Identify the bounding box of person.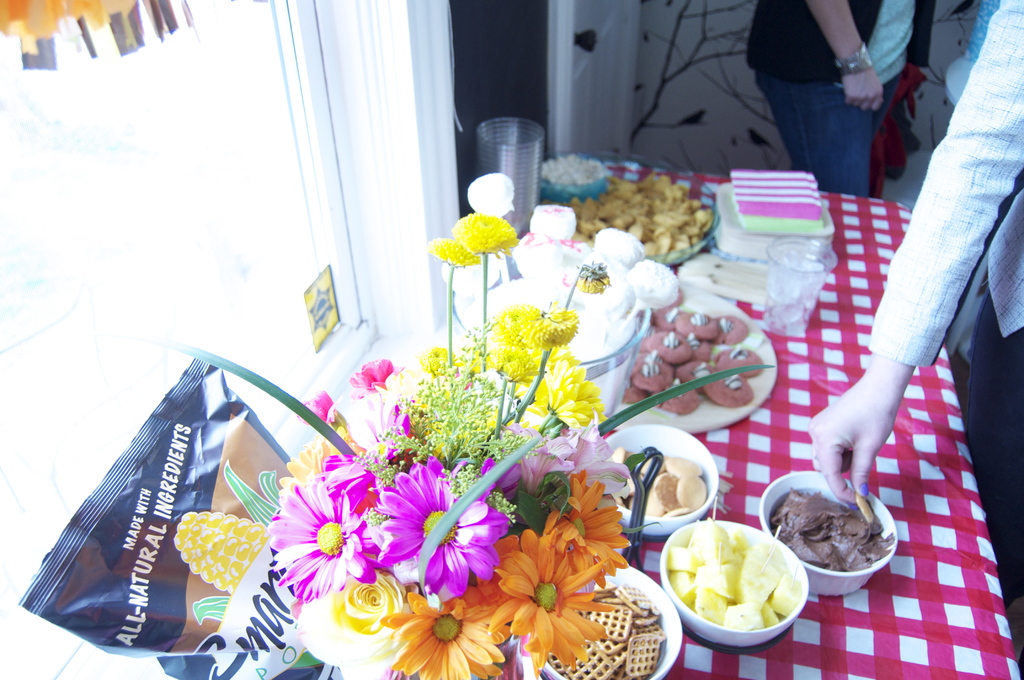
bbox(807, 0, 1023, 679).
